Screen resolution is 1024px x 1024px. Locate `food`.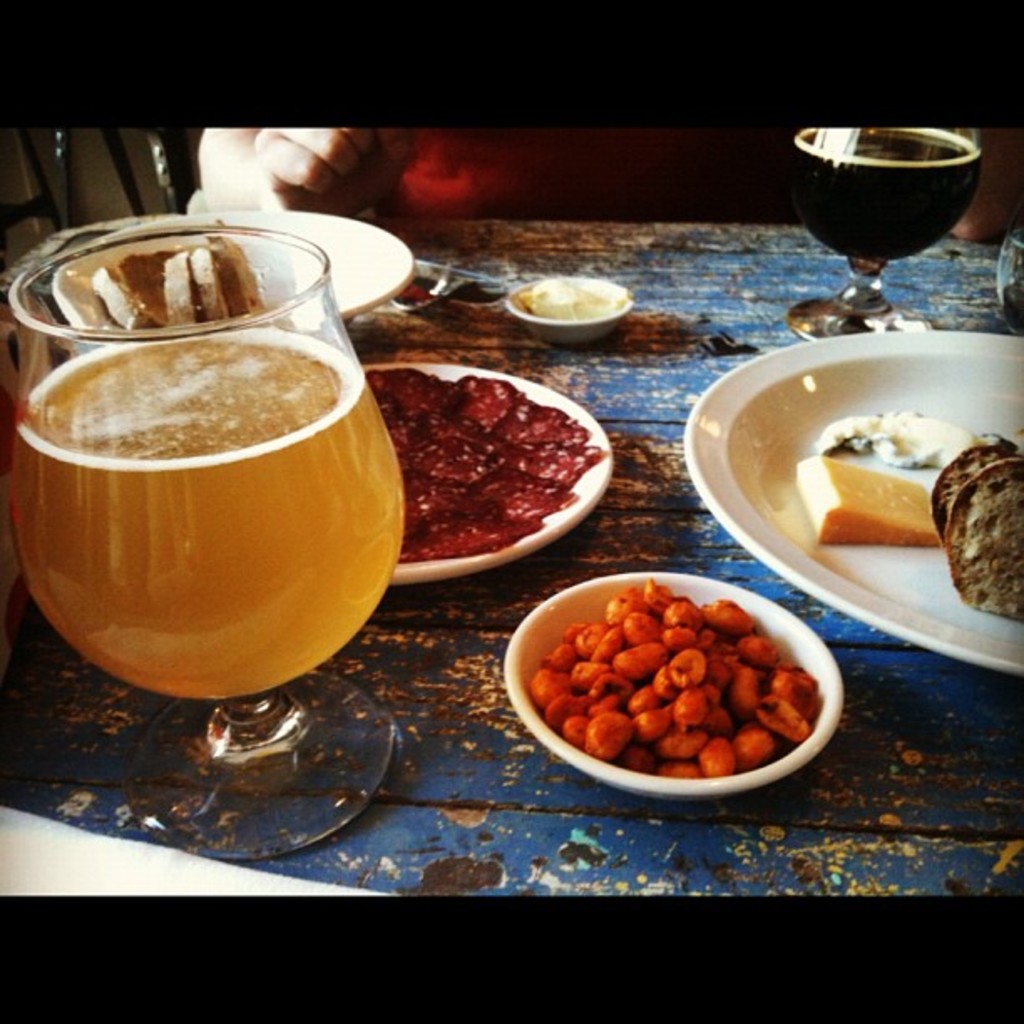
{"x1": 89, "y1": 233, "x2": 264, "y2": 340}.
